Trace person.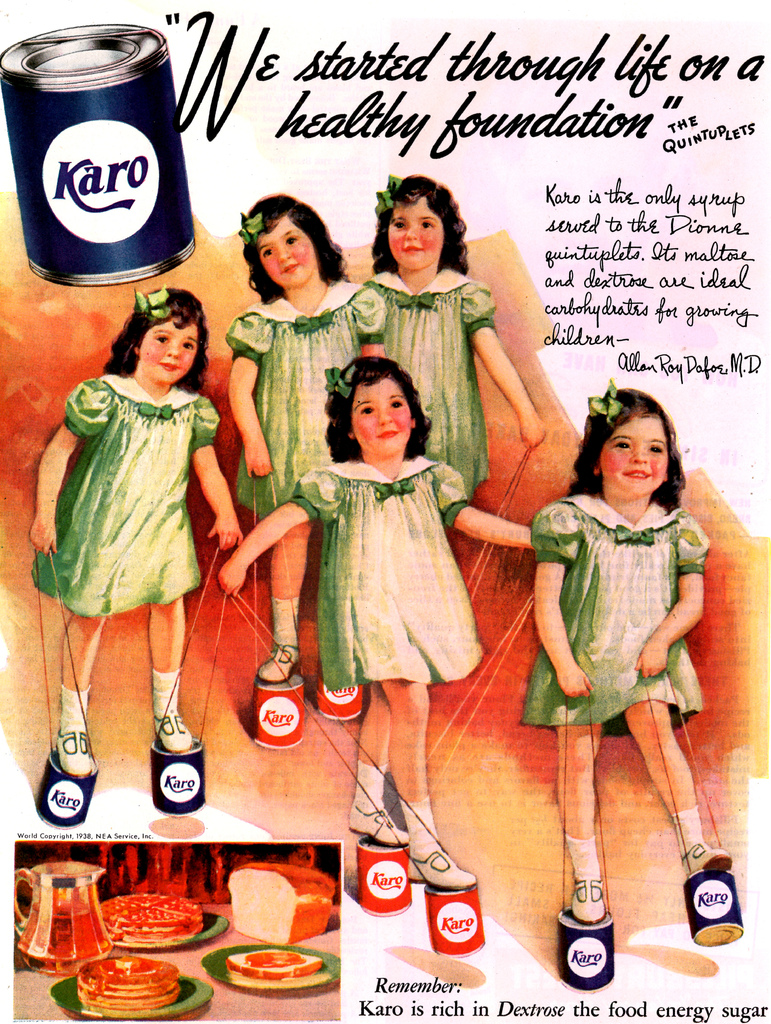
Traced to (left=359, top=168, right=544, bottom=499).
